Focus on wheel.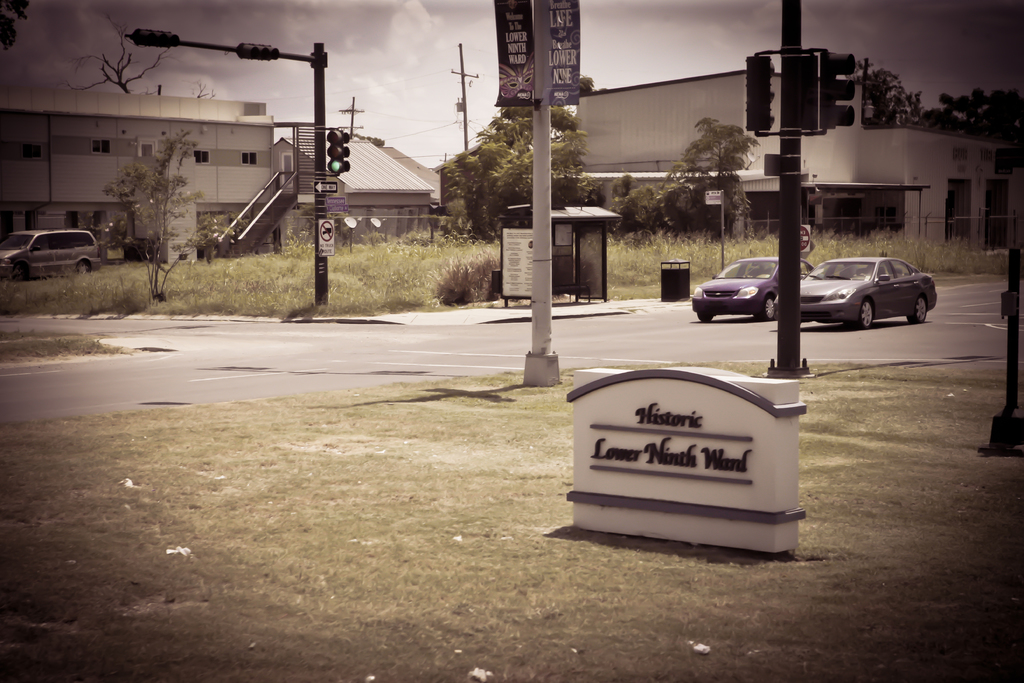
Focused at [x1=697, y1=309, x2=711, y2=322].
